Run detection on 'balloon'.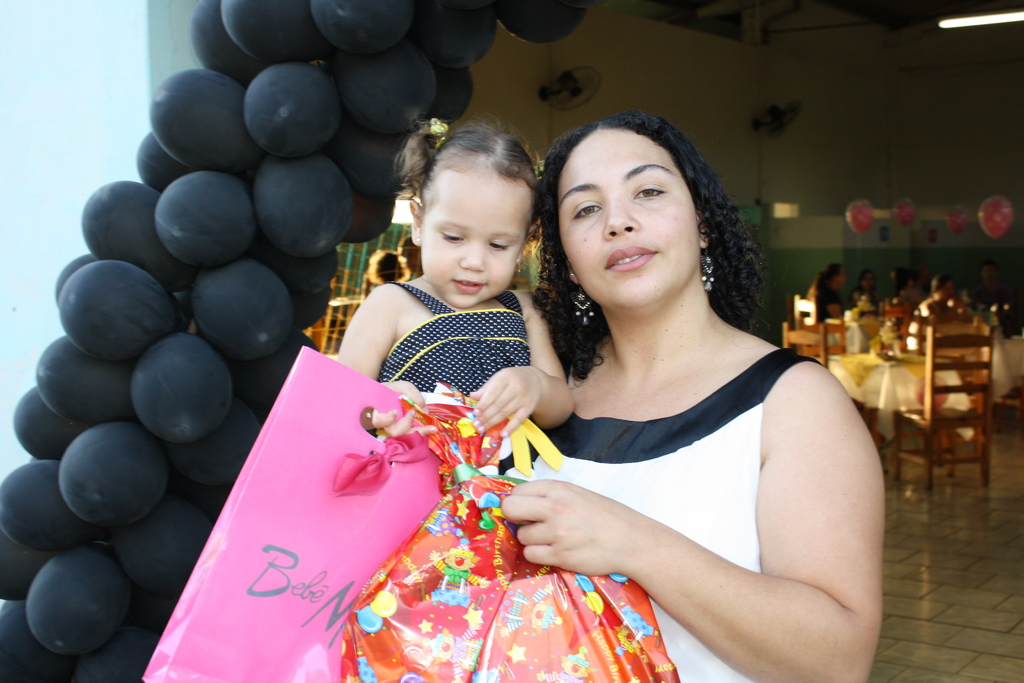
Result: {"x1": 292, "y1": 292, "x2": 328, "y2": 329}.
